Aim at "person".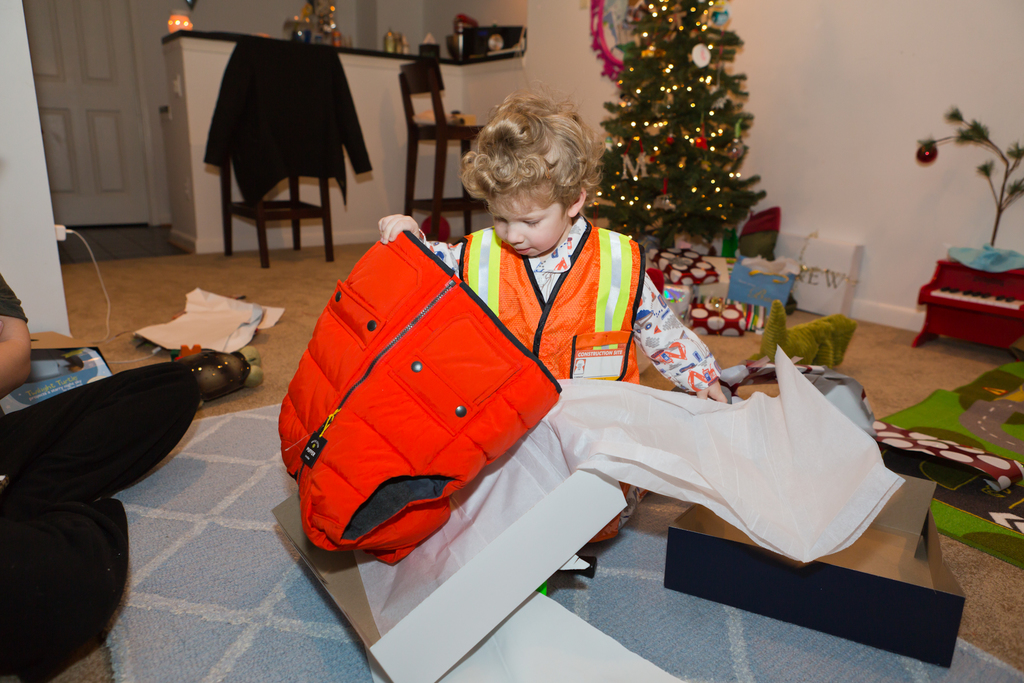
Aimed at region(31, 353, 87, 383).
